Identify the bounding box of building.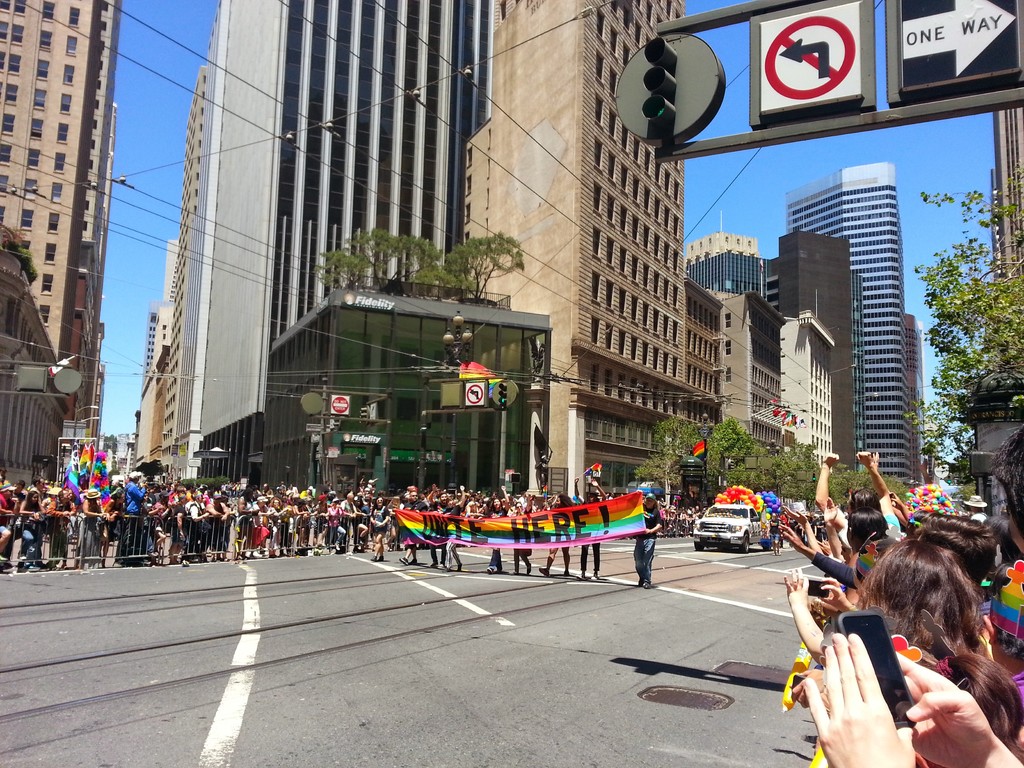
box=[785, 163, 909, 484].
